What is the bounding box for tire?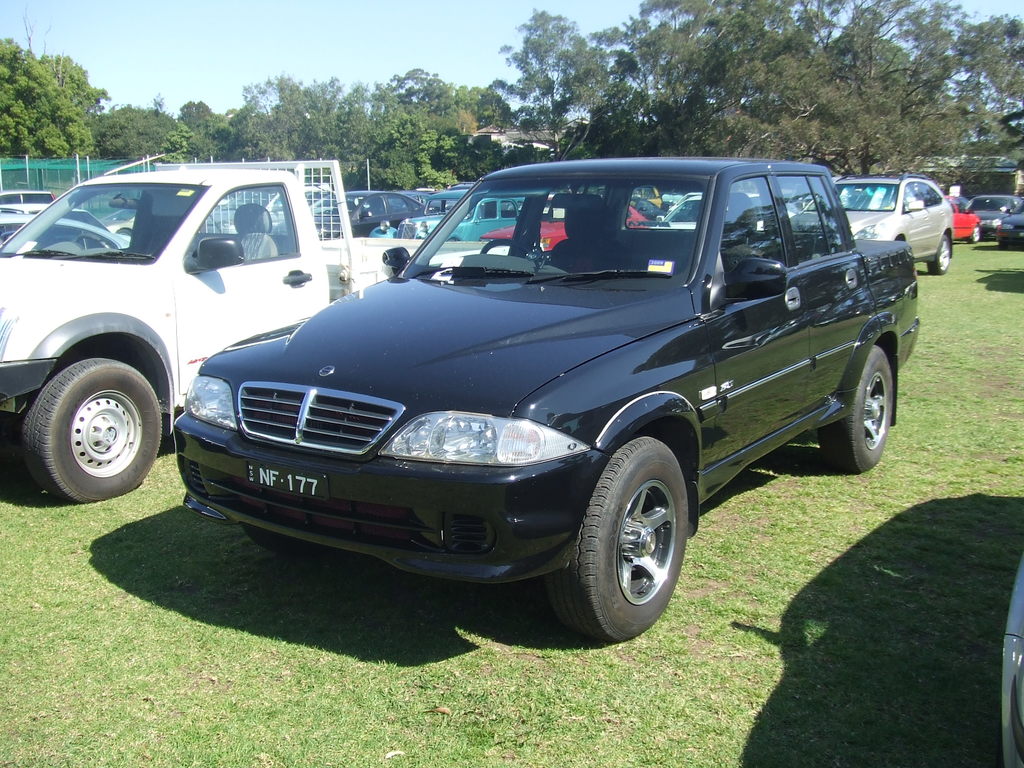
[left=927, top=234, right=952, bottom=276].
